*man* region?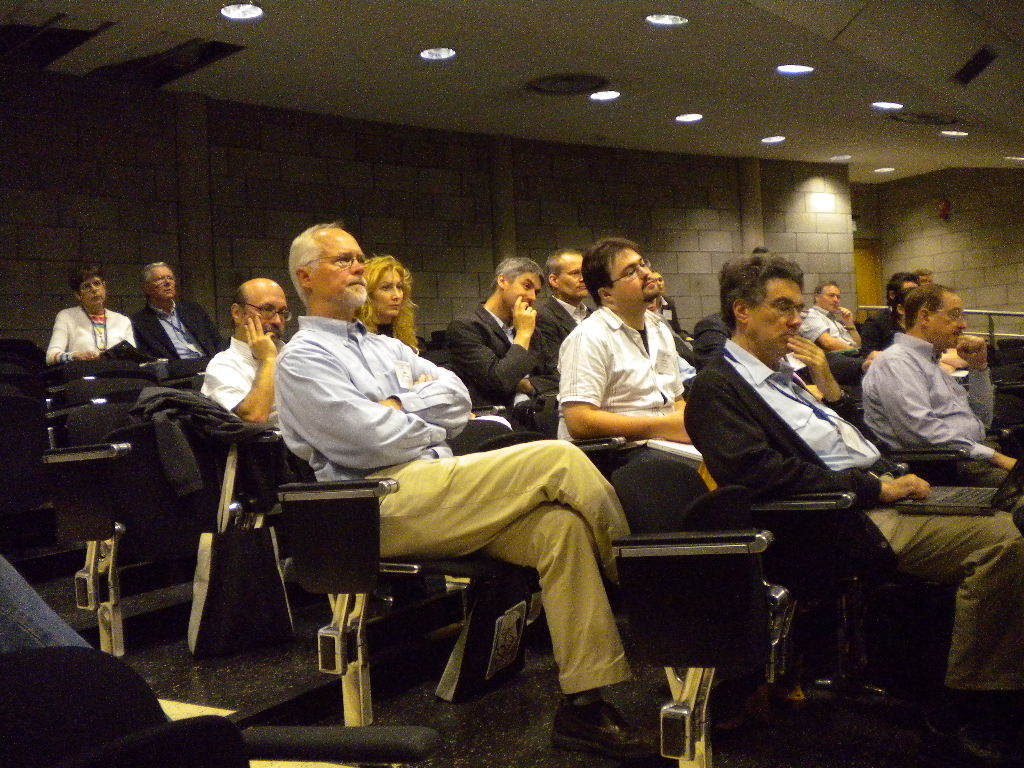
left=443, top=252, right=558, bottom=434
